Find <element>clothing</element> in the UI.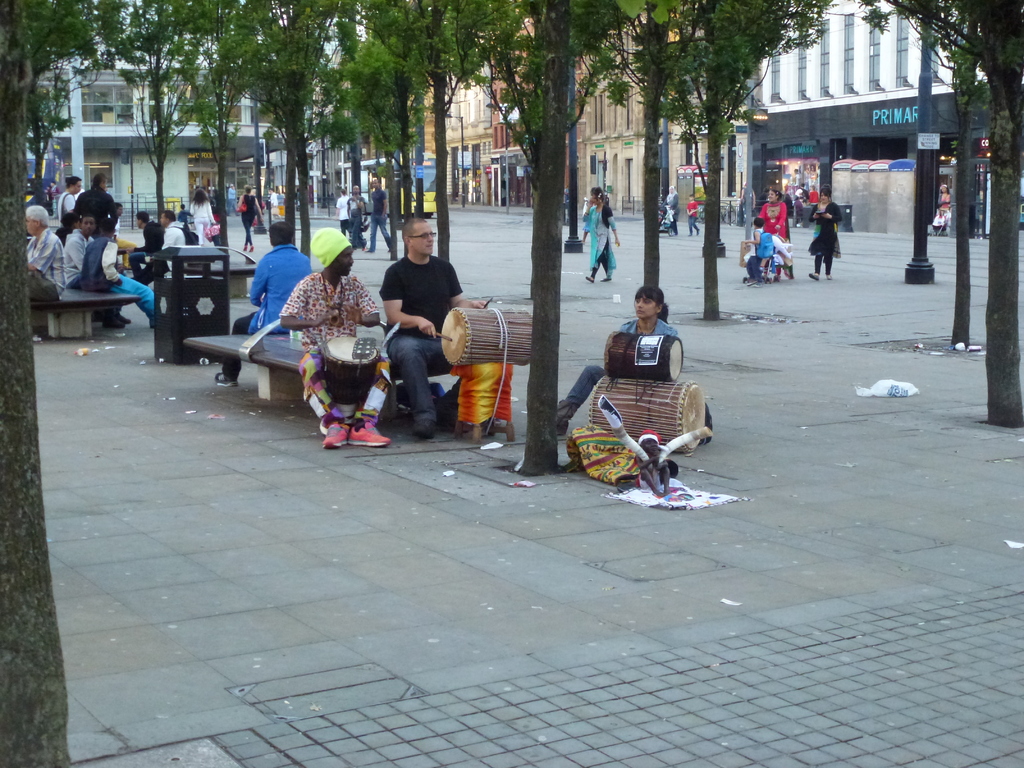
UI element at bbox(64, 223, 102, 285).
